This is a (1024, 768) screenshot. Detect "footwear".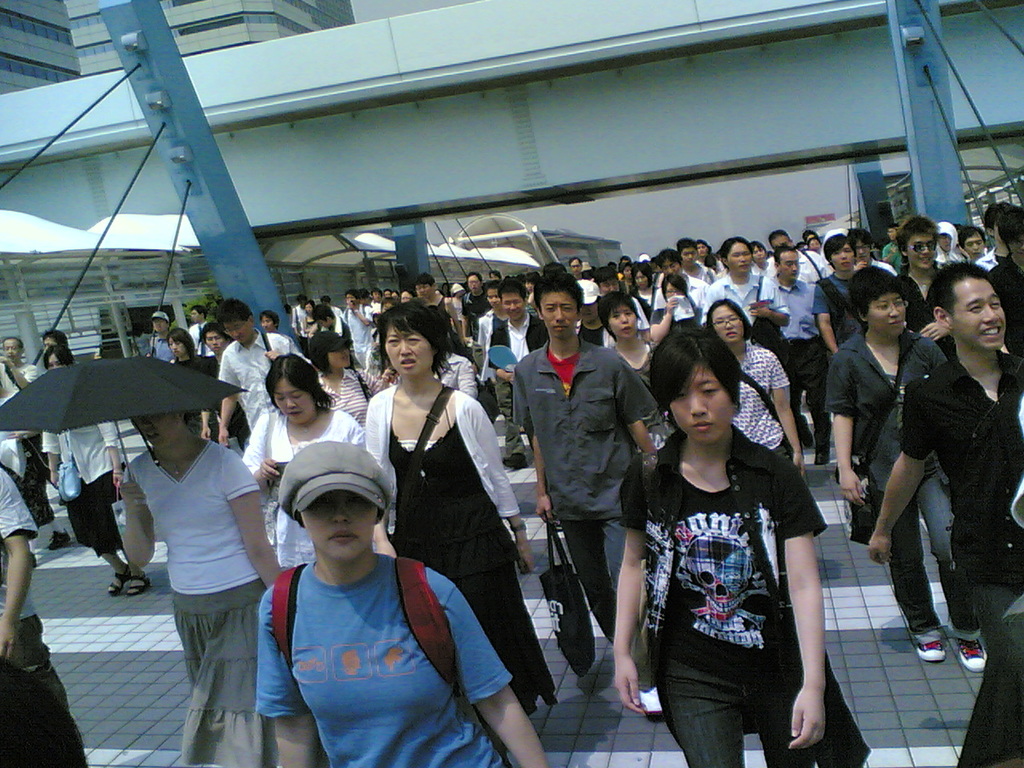
x1=104, y1=566, x2=132, y2=592.
